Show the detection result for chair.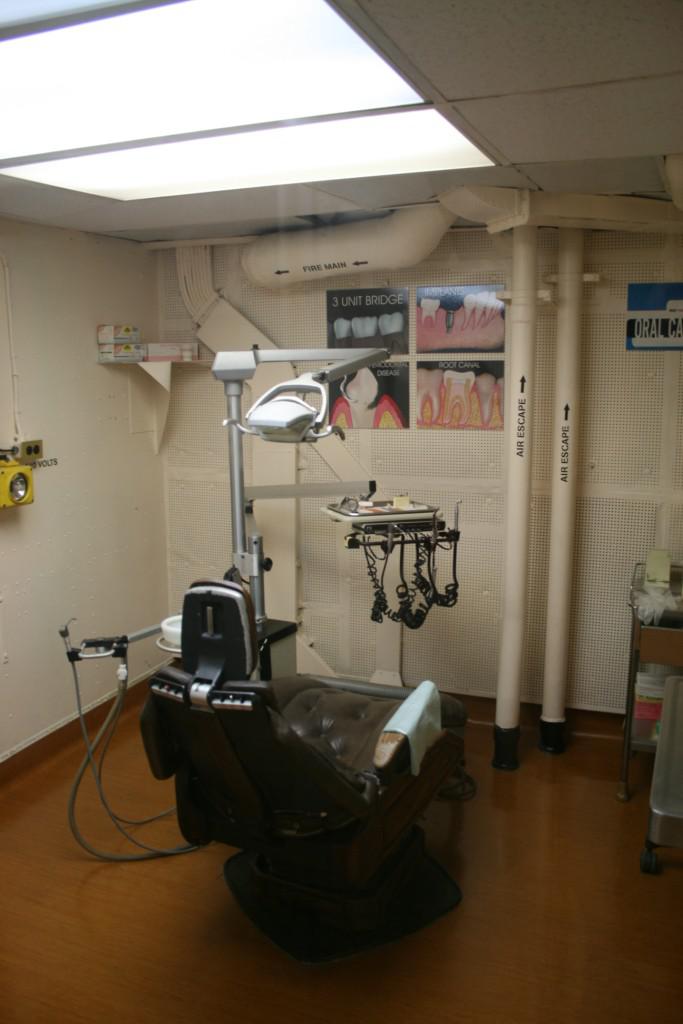
crop(99, 547, 457, 950).
